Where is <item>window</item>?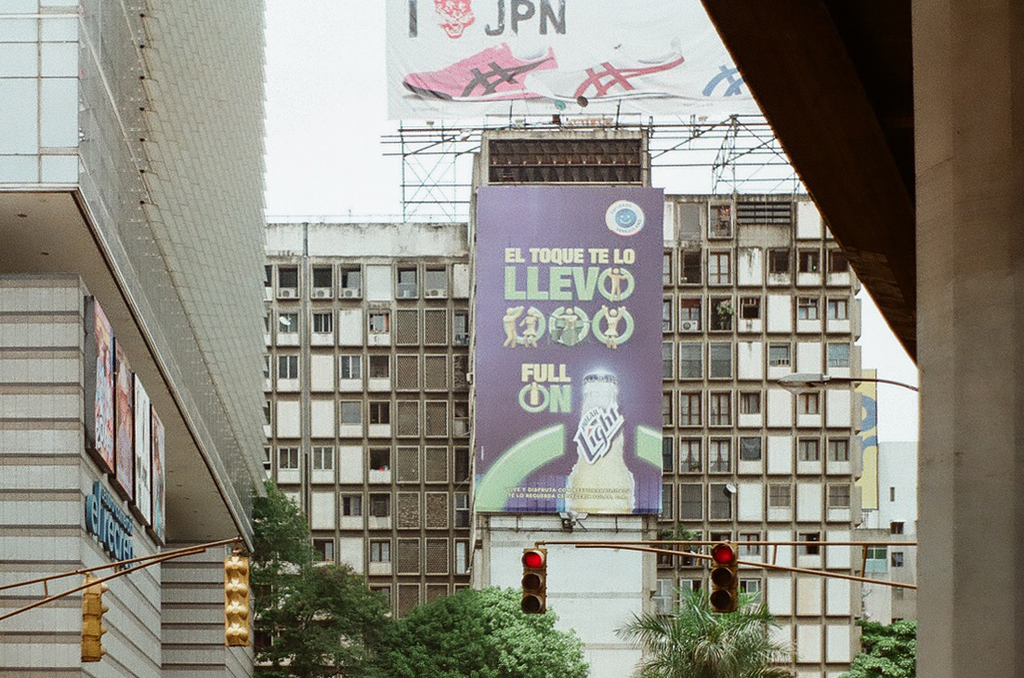
889, 551, 906, 566.
